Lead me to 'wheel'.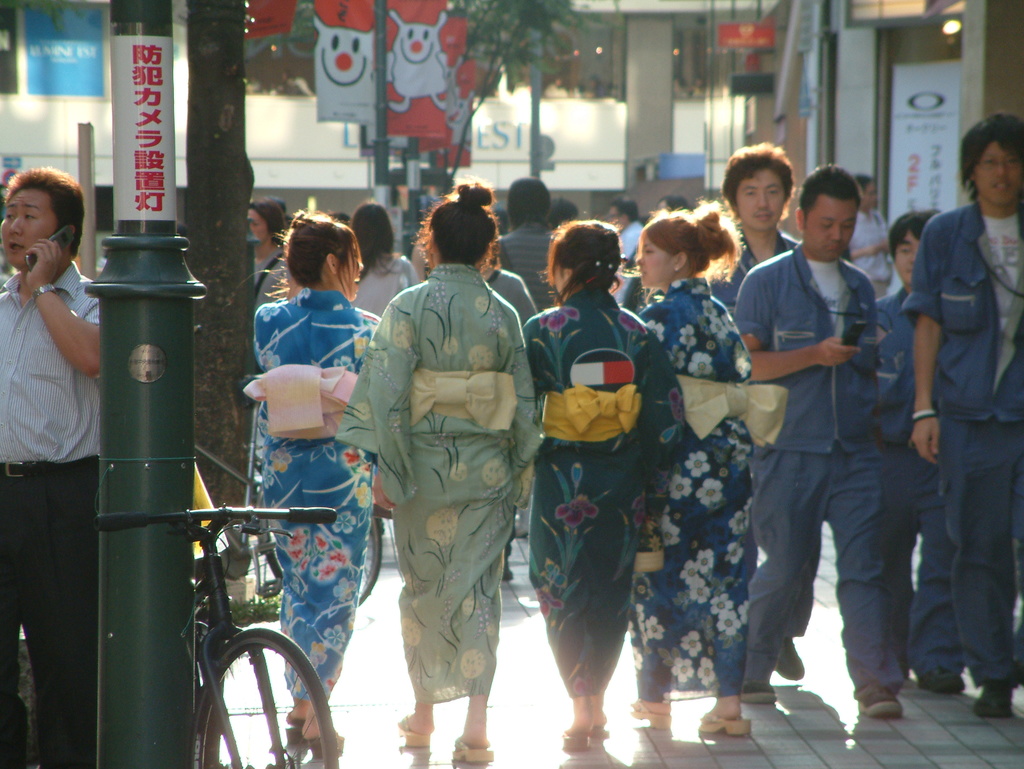
Lead to 259,517,381,610.
